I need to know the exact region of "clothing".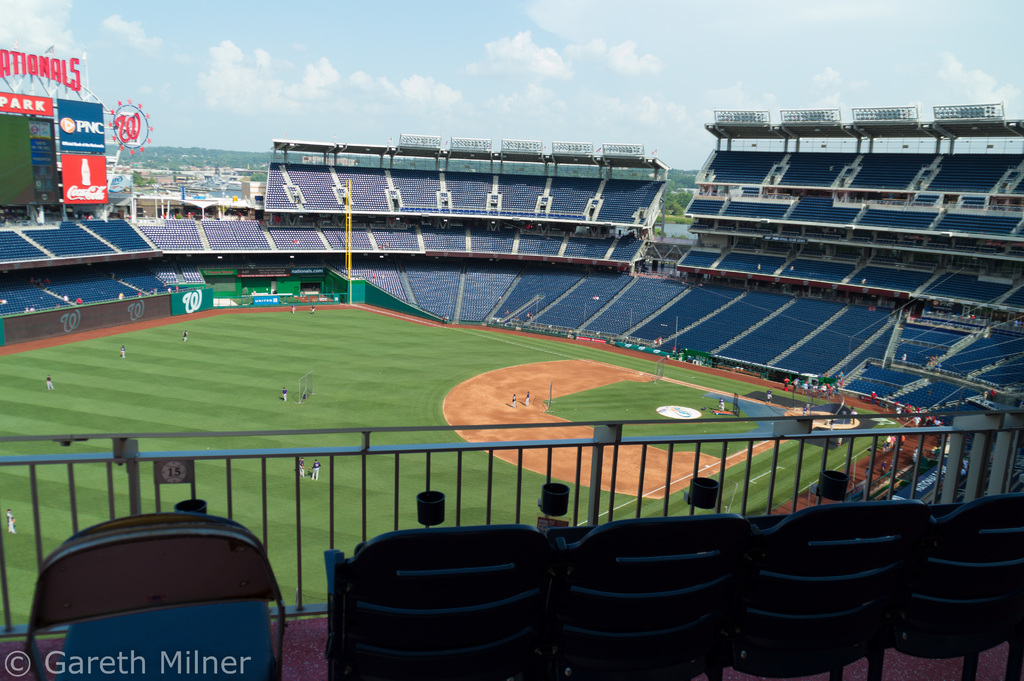
Region: [866, 391, 879, 406].
